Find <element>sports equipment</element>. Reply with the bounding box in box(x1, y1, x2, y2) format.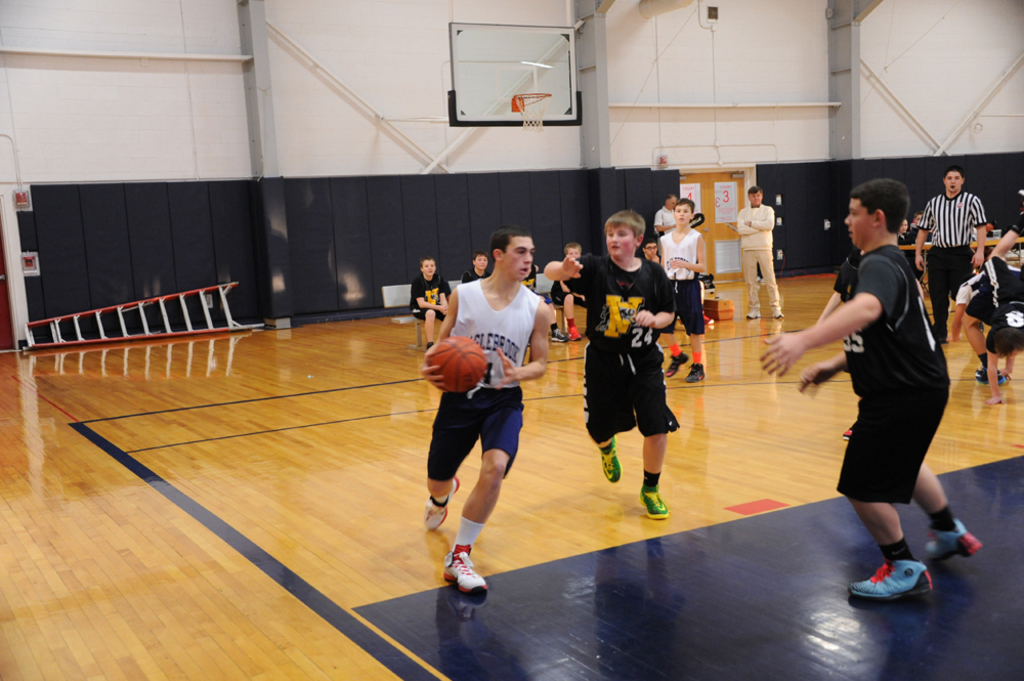
box(423, 331, 490, 397).
